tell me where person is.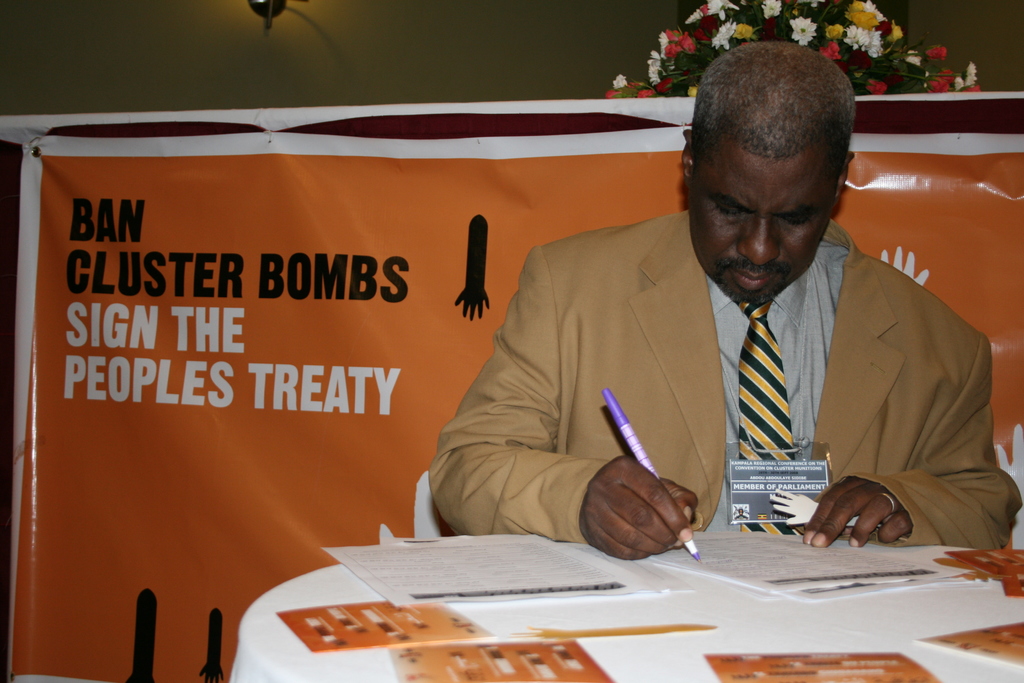
person is at 397:53:950:602.
